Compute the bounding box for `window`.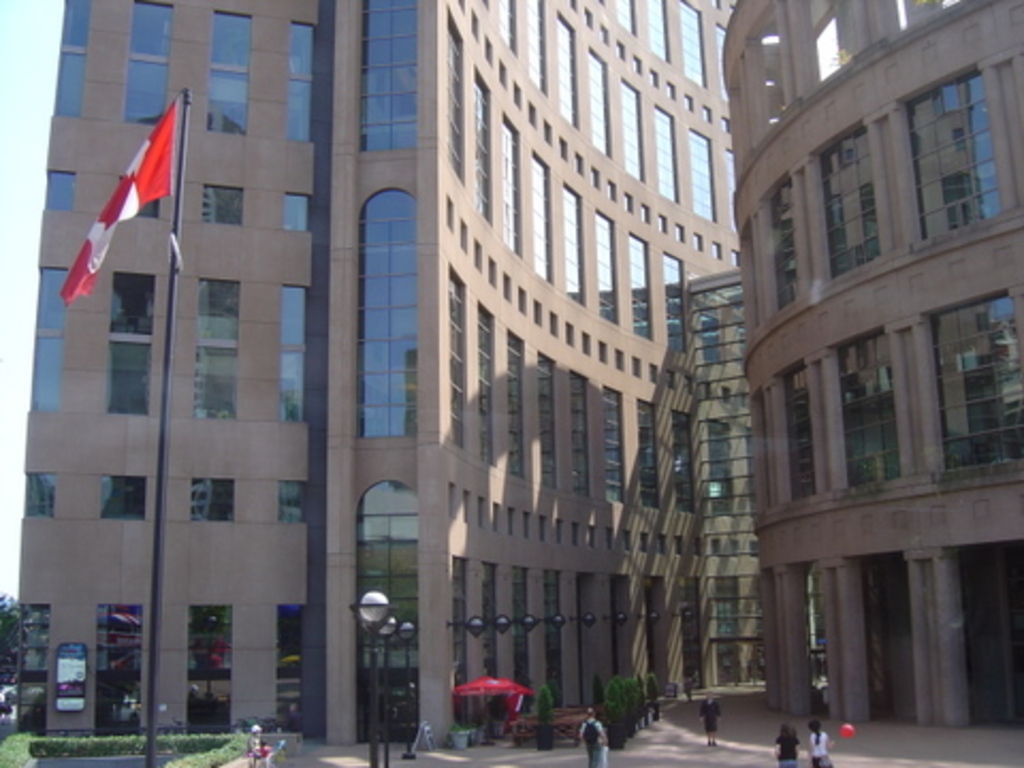
box(109, 343, 151, 414).
